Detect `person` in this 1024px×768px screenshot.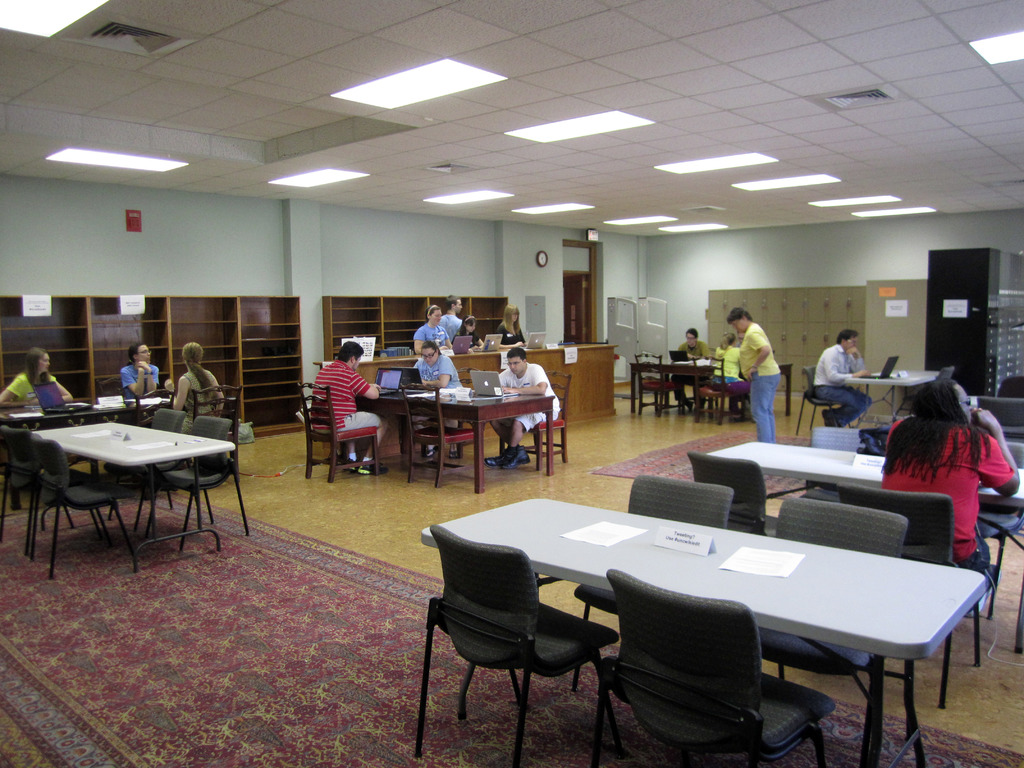
Detection: [411, 305, 454, 357].
